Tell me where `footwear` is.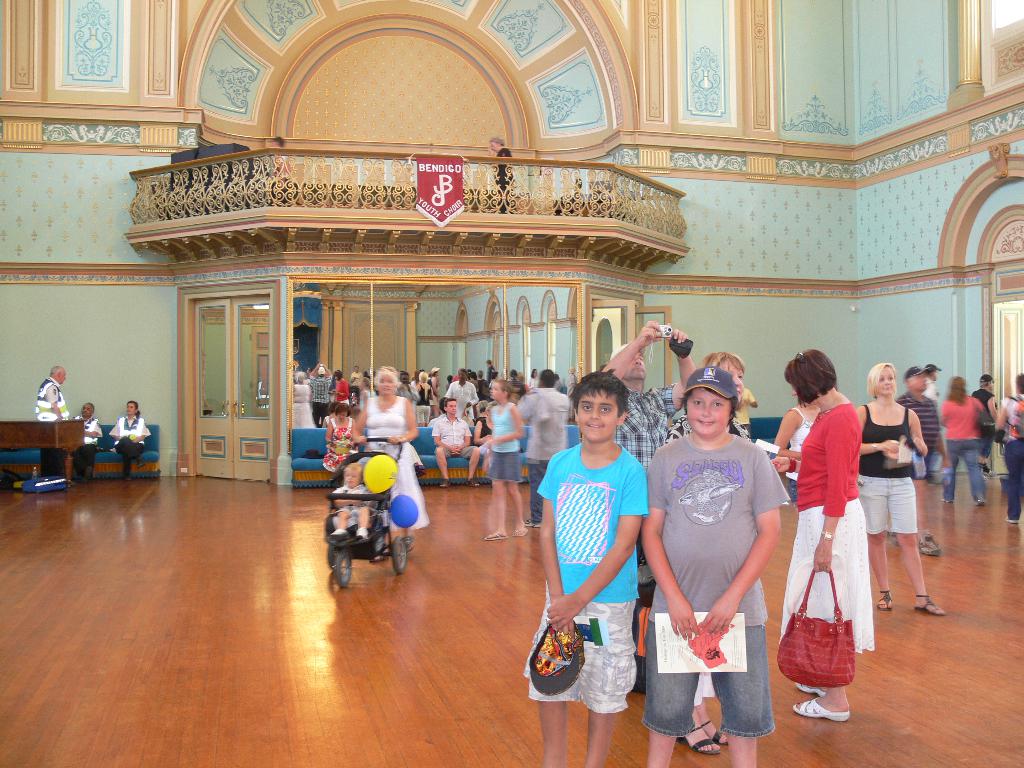
`footwear` is at x1=467 y1=479 x2=479 y2=490.
